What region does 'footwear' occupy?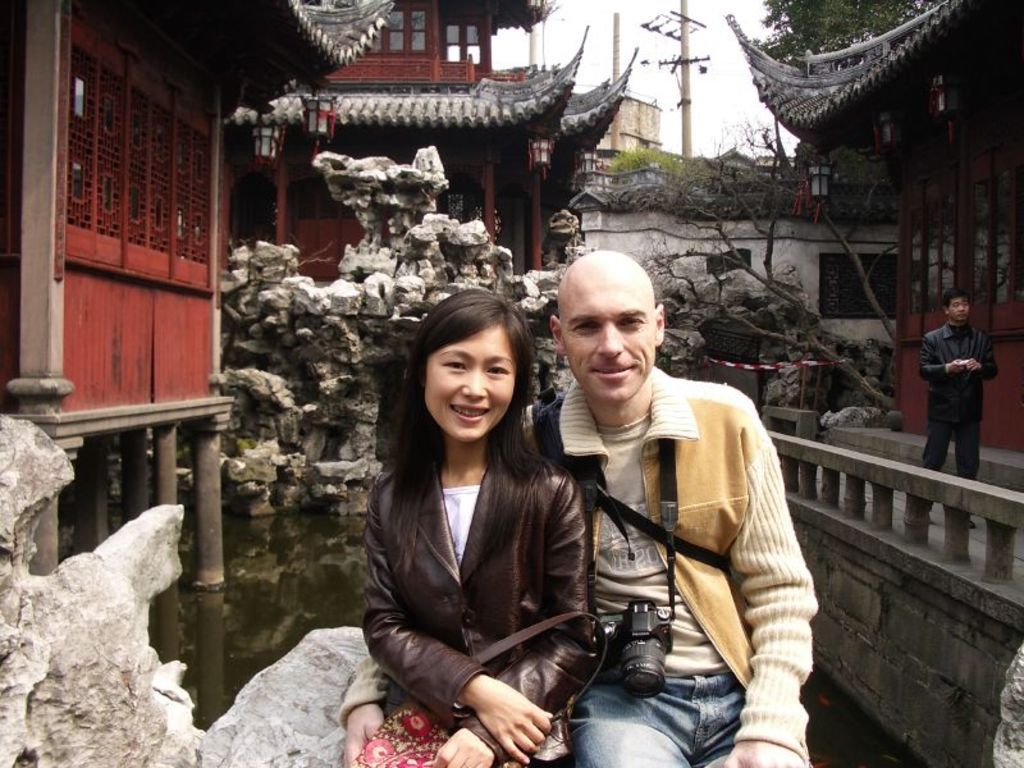
<bbox>970, 522, 977, 531</bbox>.
